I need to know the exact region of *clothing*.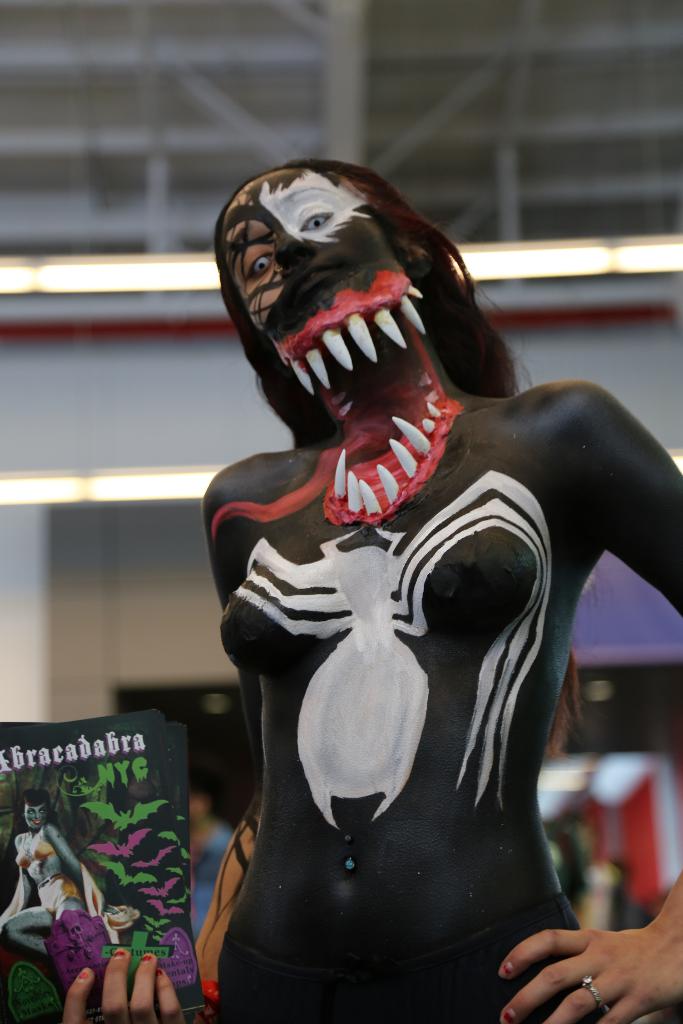
Region: detection(19, 833, 82, 908).
